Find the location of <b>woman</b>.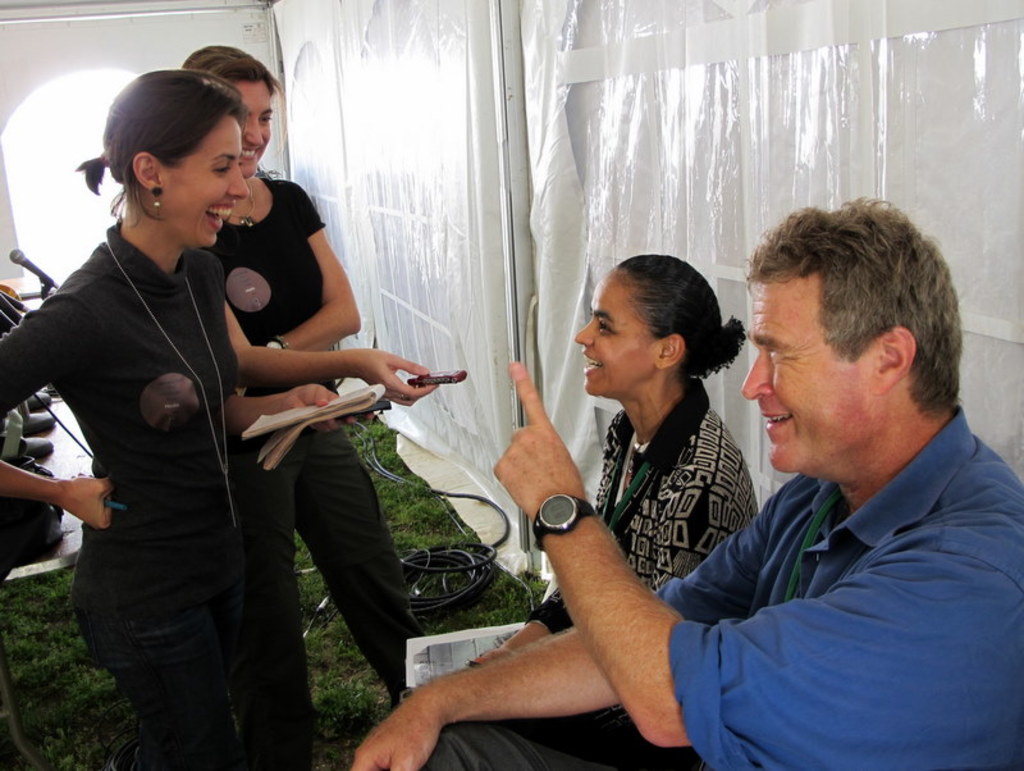
Location: region(174, 37, 438, 718).
